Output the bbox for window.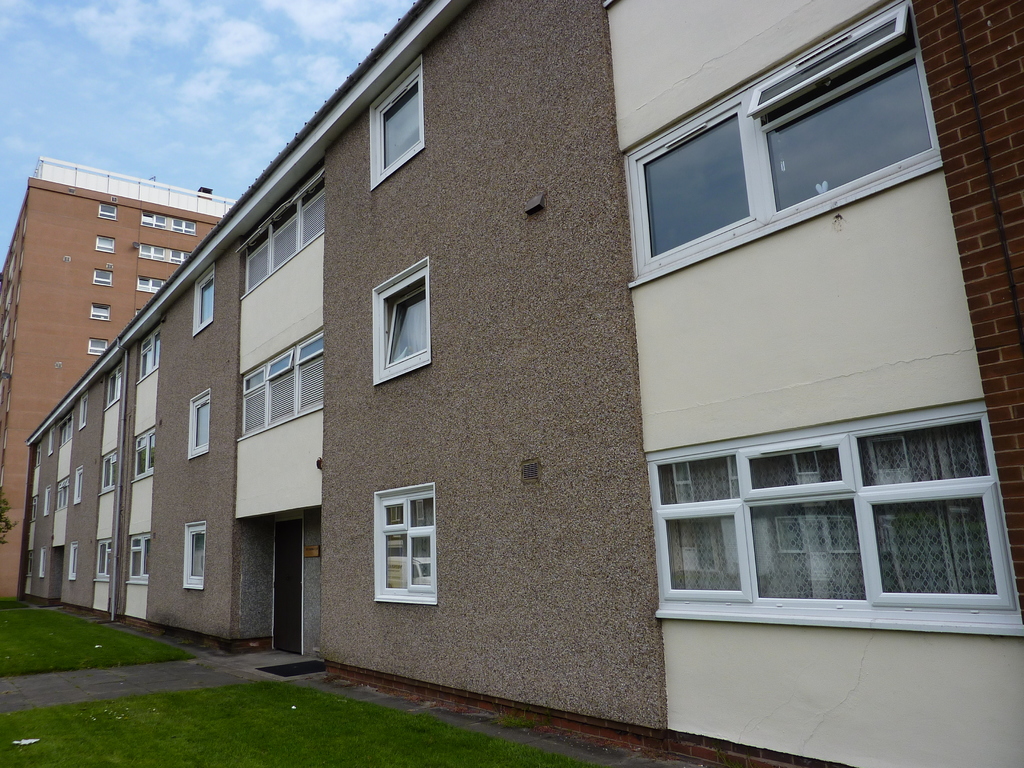
(x1=634, y1=1, x2=933, y2=273).
